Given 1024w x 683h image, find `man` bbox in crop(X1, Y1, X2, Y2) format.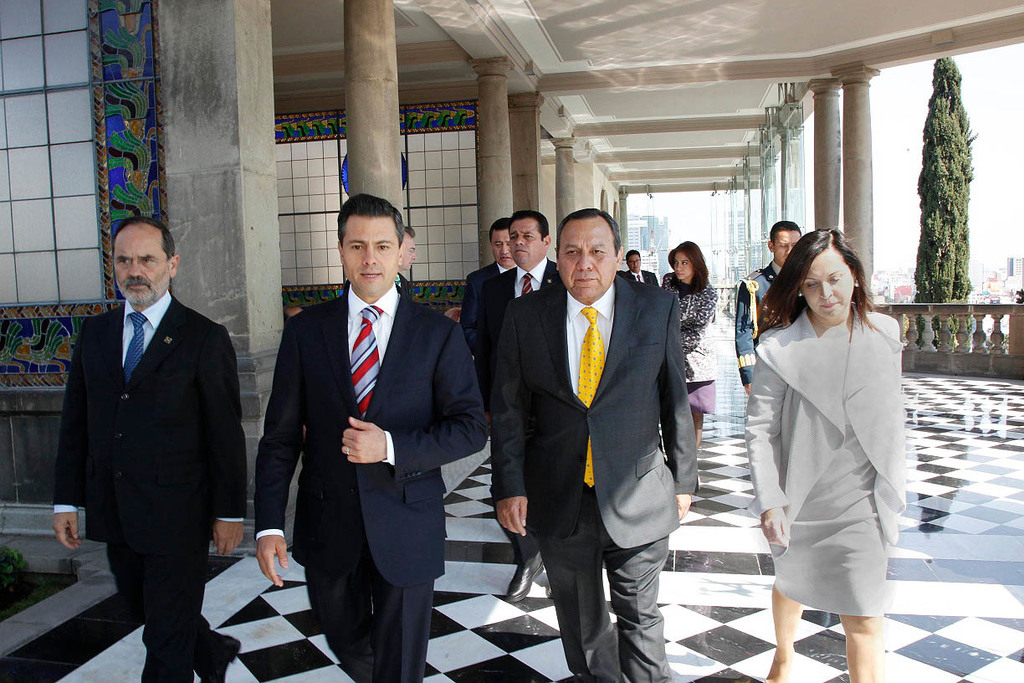
crop(458, 220, 518, 355).
